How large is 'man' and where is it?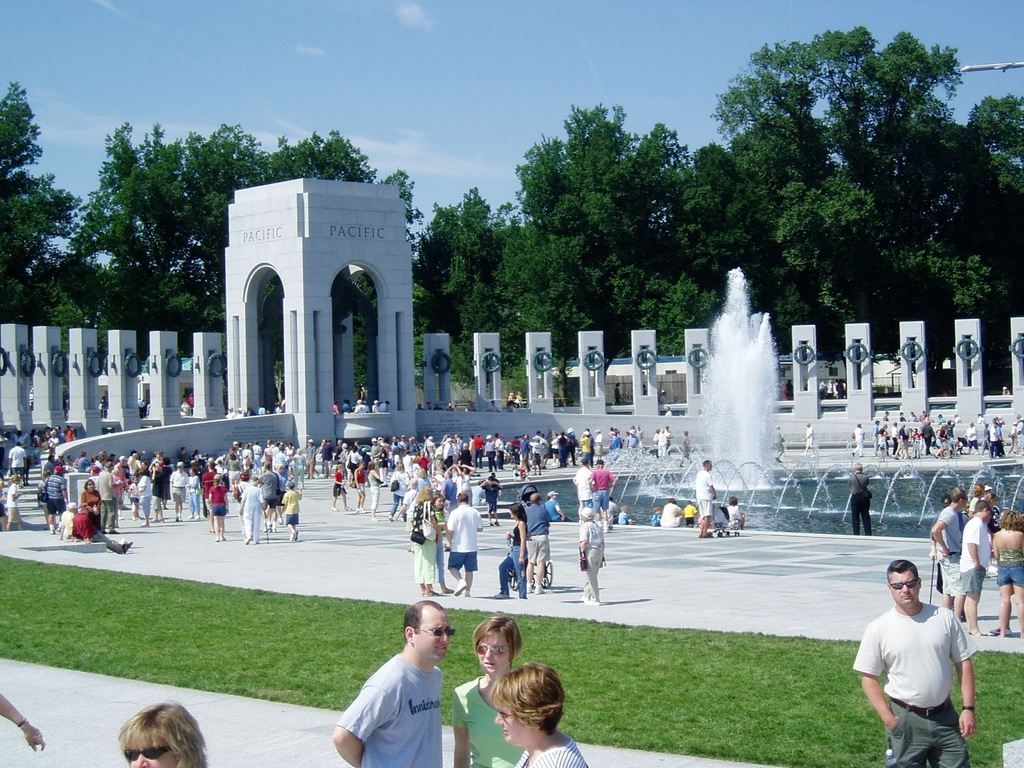
Bounding box: rect(91, 456, 125, 533).
